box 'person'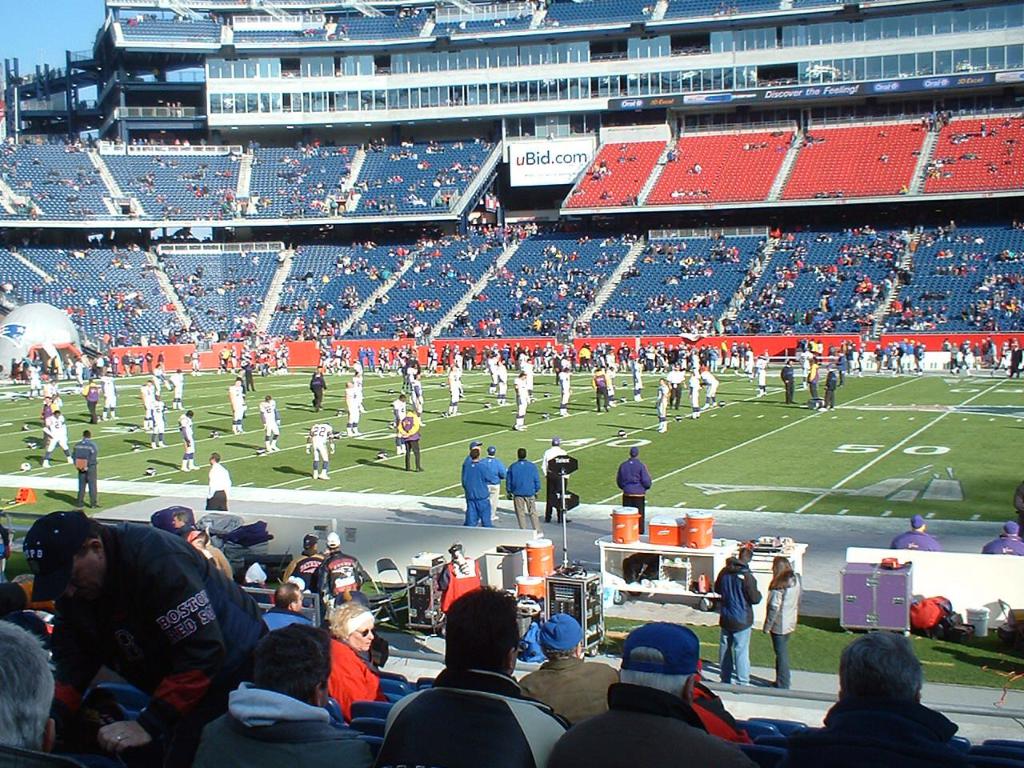
box=[262, 580, 314, 634]
